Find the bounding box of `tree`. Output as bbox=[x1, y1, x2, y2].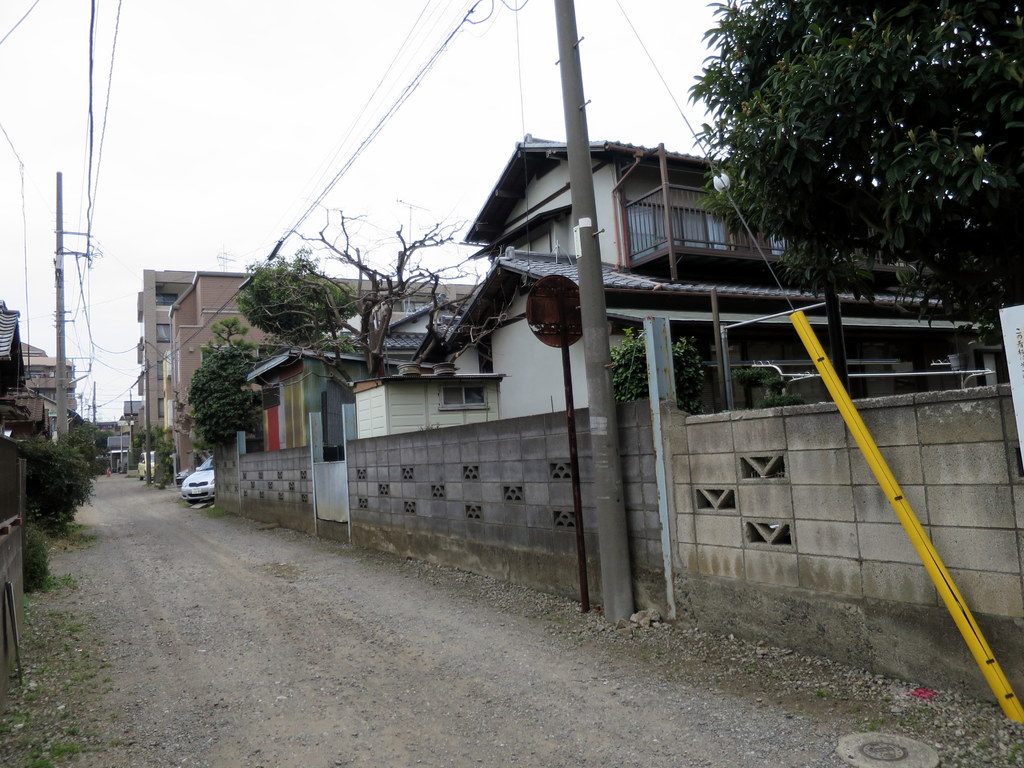
bbox=[226, 232, 374, 376].
